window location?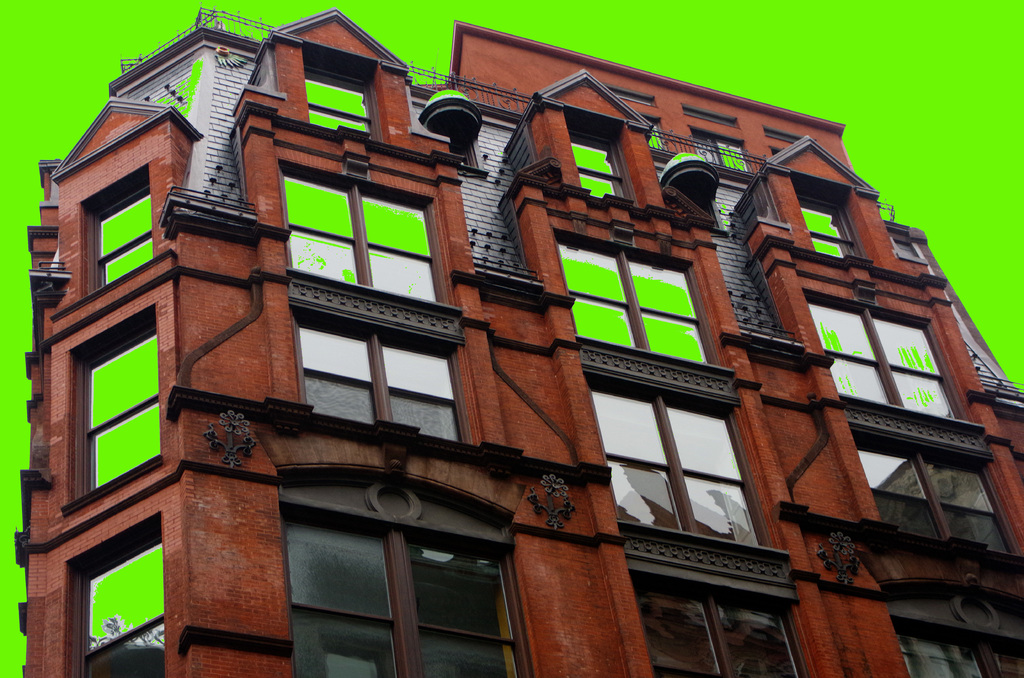
region(870, 572, 1023, 677)
